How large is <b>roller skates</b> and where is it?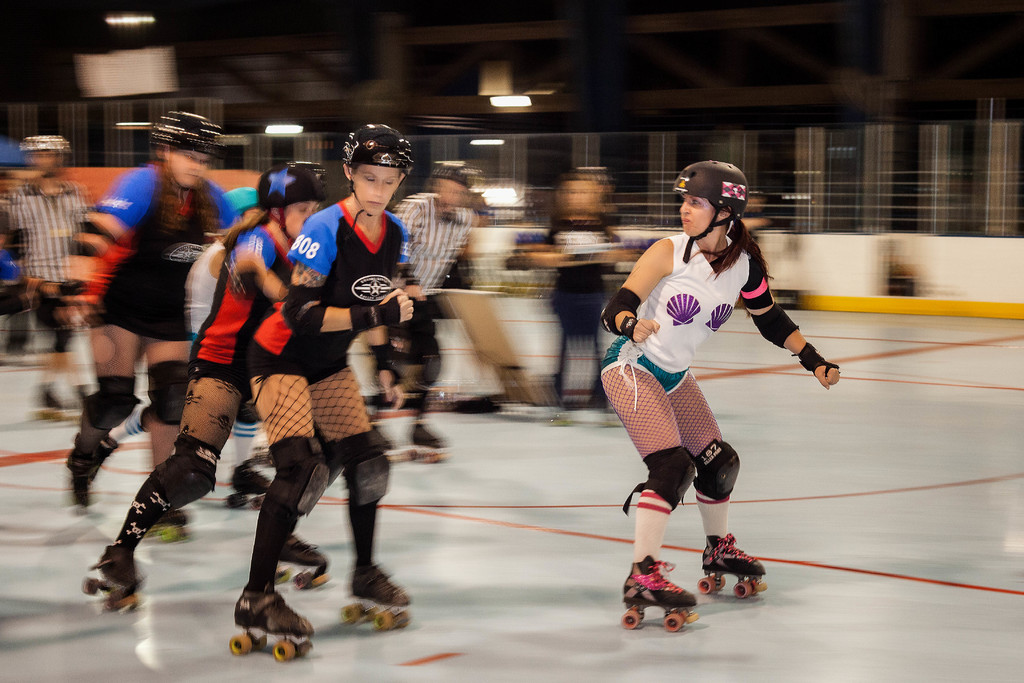
Bounding box: BBox(339, 565, 413, 633).
